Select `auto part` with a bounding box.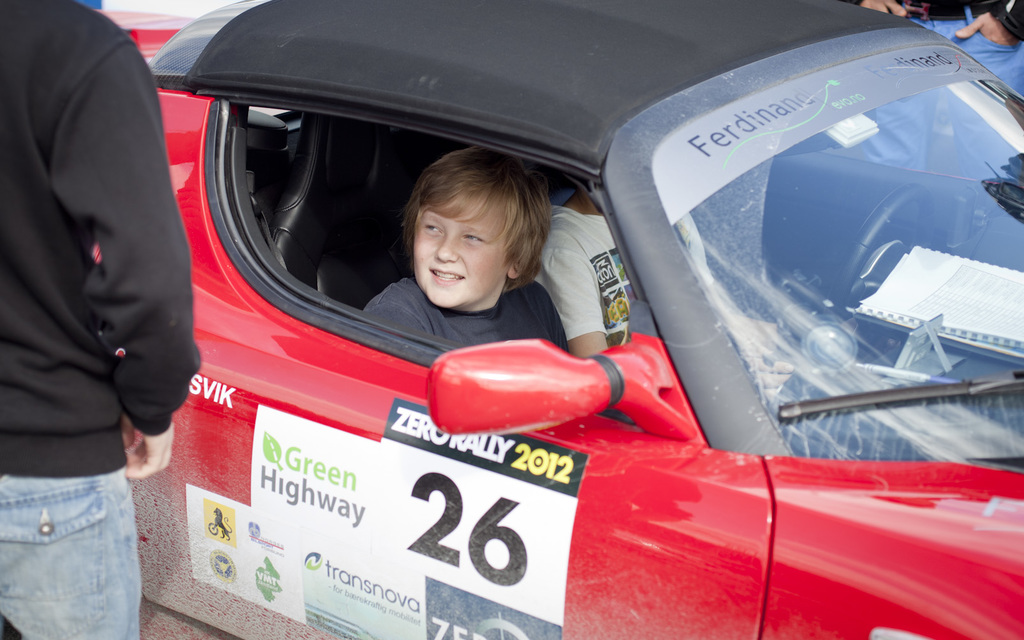
{"x1": 104, "y1": 0, "x2": 284, "y2": 102}.
